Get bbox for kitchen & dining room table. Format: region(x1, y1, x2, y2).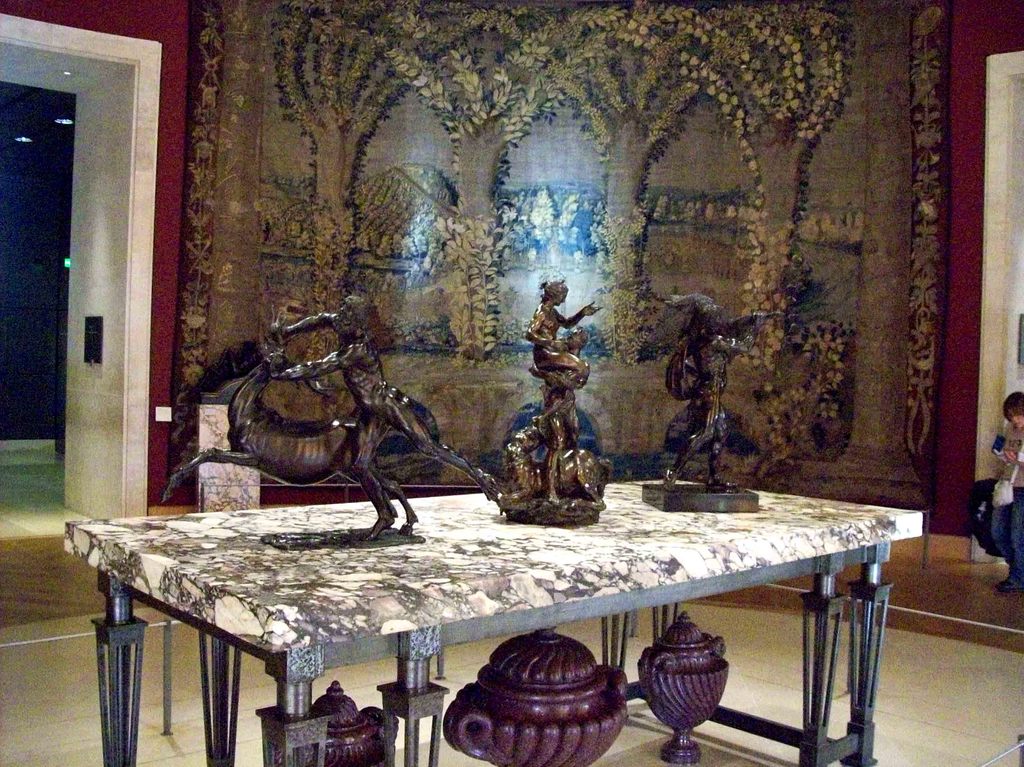
region(90, 431, 882, 725).
